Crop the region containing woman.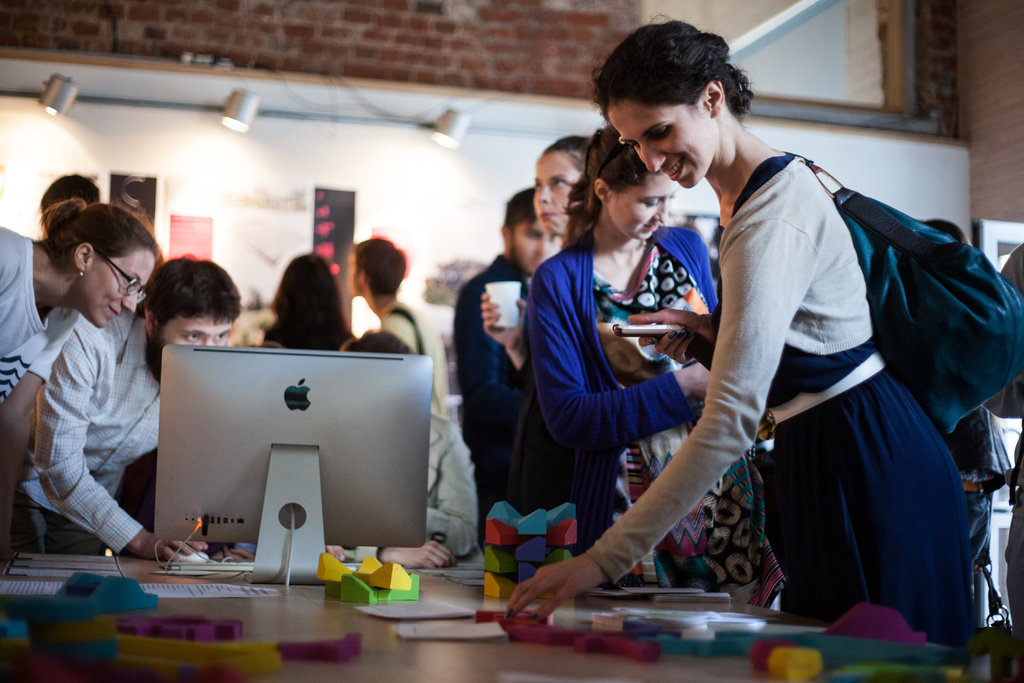
Crop region: select_region(0, 196, 163, 406).
